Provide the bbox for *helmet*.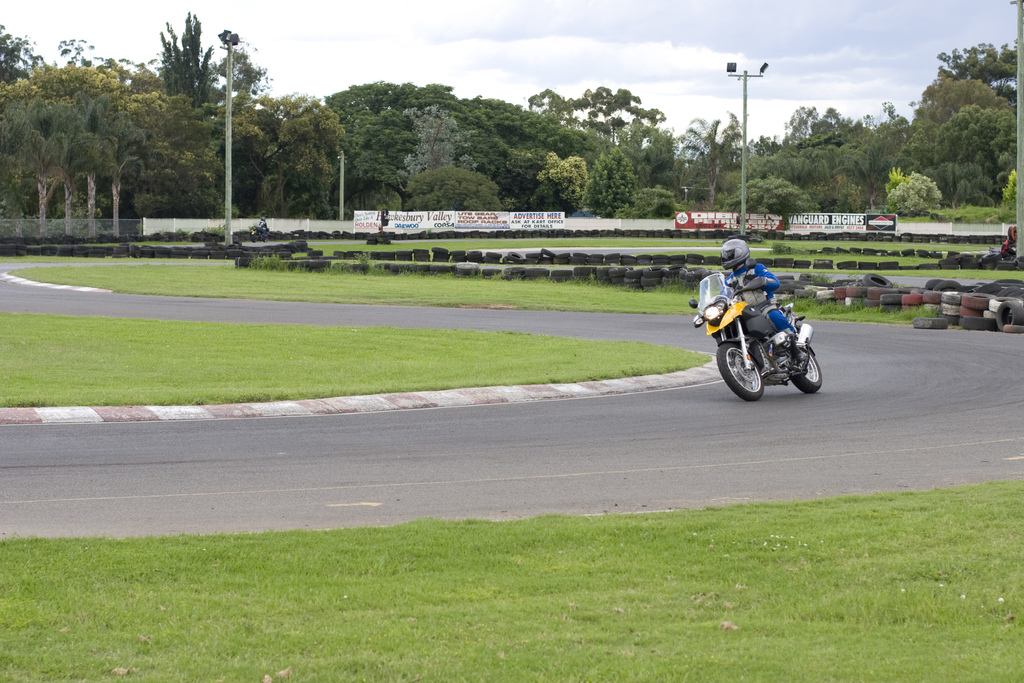
(719, 238, 749, 270).
